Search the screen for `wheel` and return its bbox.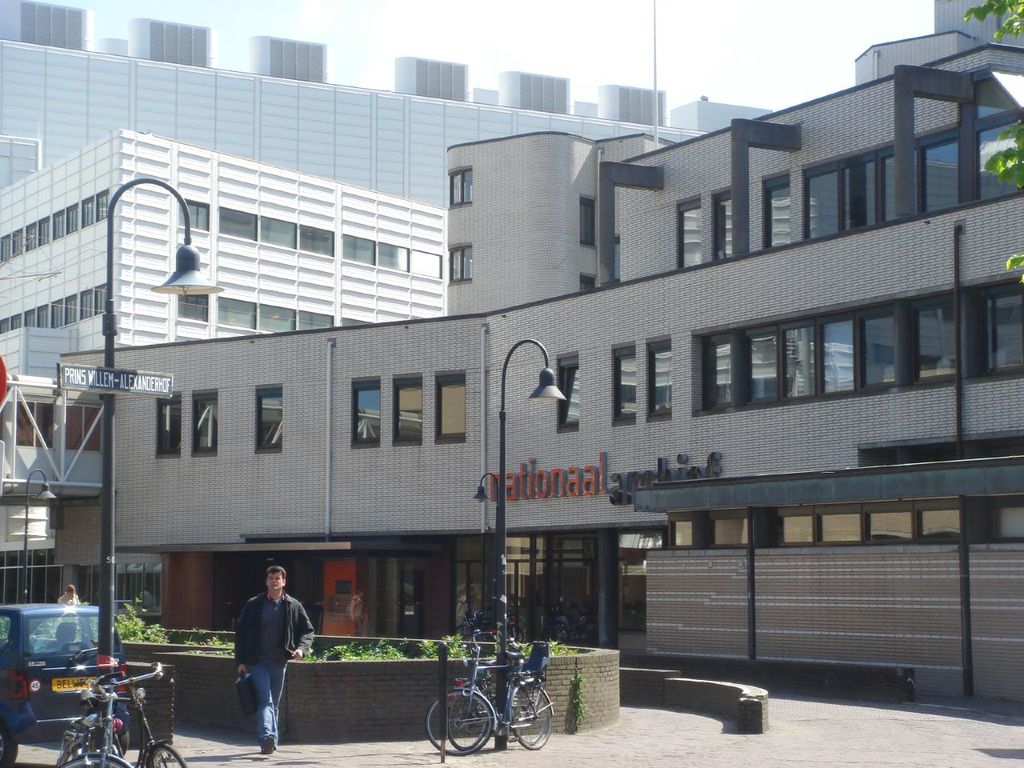
Found: [0,717,17,767].
